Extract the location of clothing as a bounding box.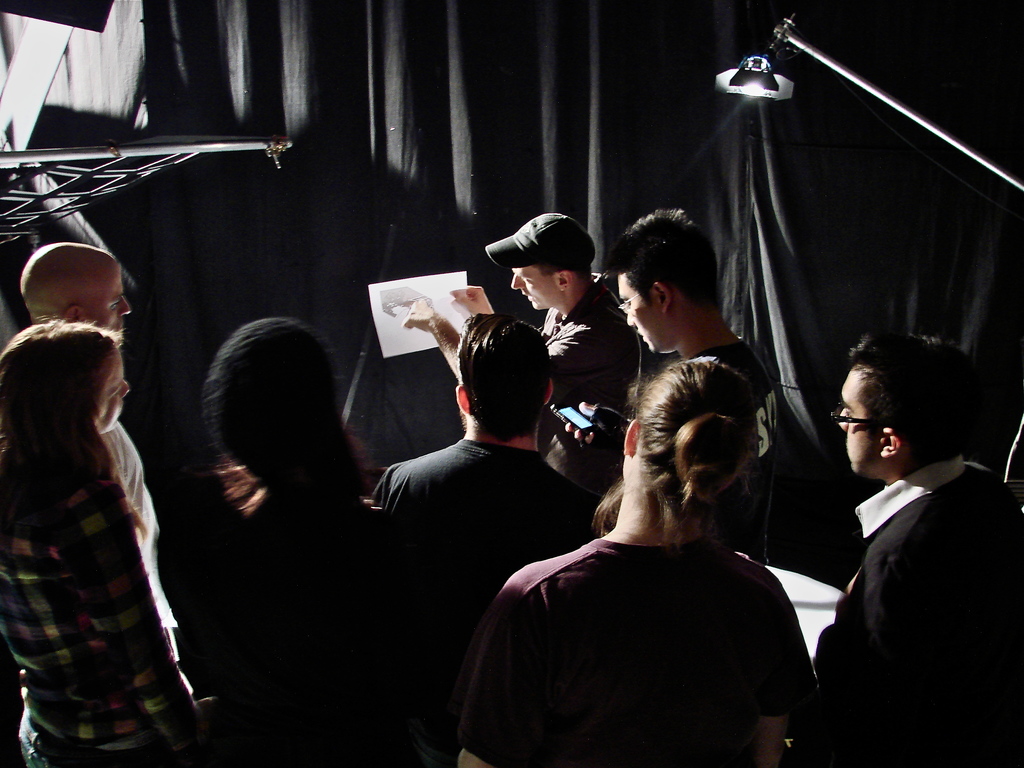
bbox(11, 458, 211, 767).
